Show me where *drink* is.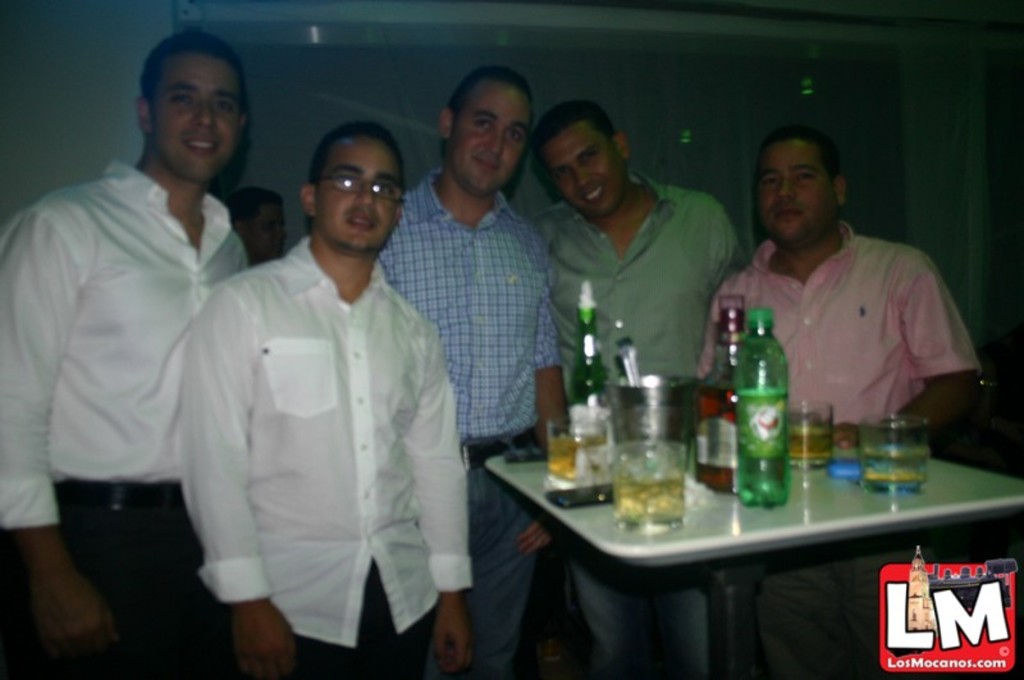
*drink* is at [left=867, top=411, right=947, bottom=490].
